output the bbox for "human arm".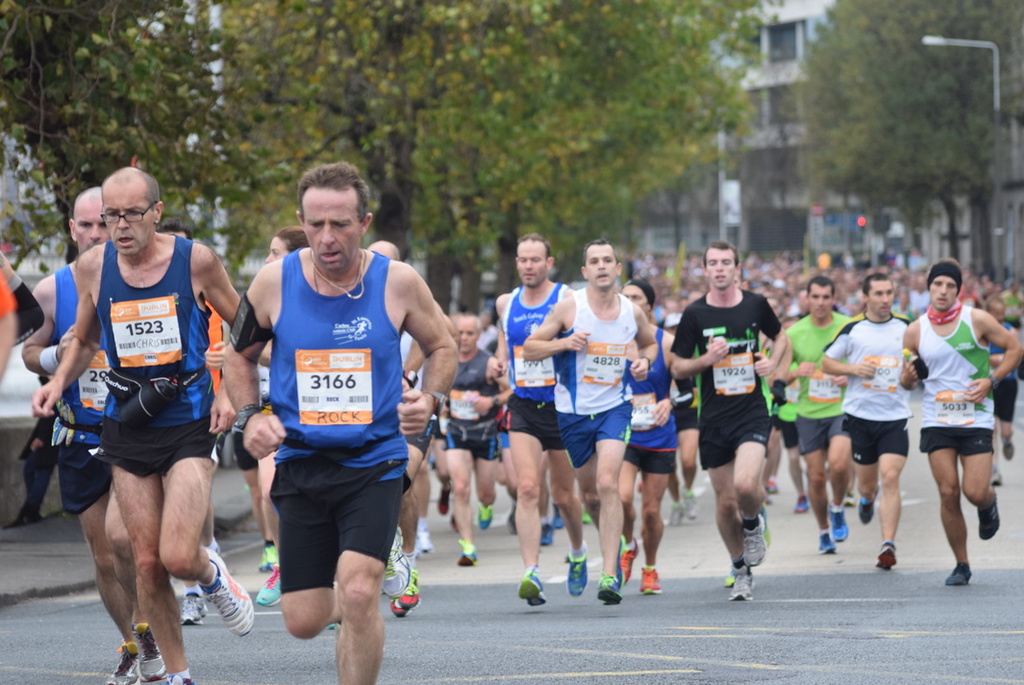
{"left": 897, "top": 321, "right": 927, "bottom": 394}.
